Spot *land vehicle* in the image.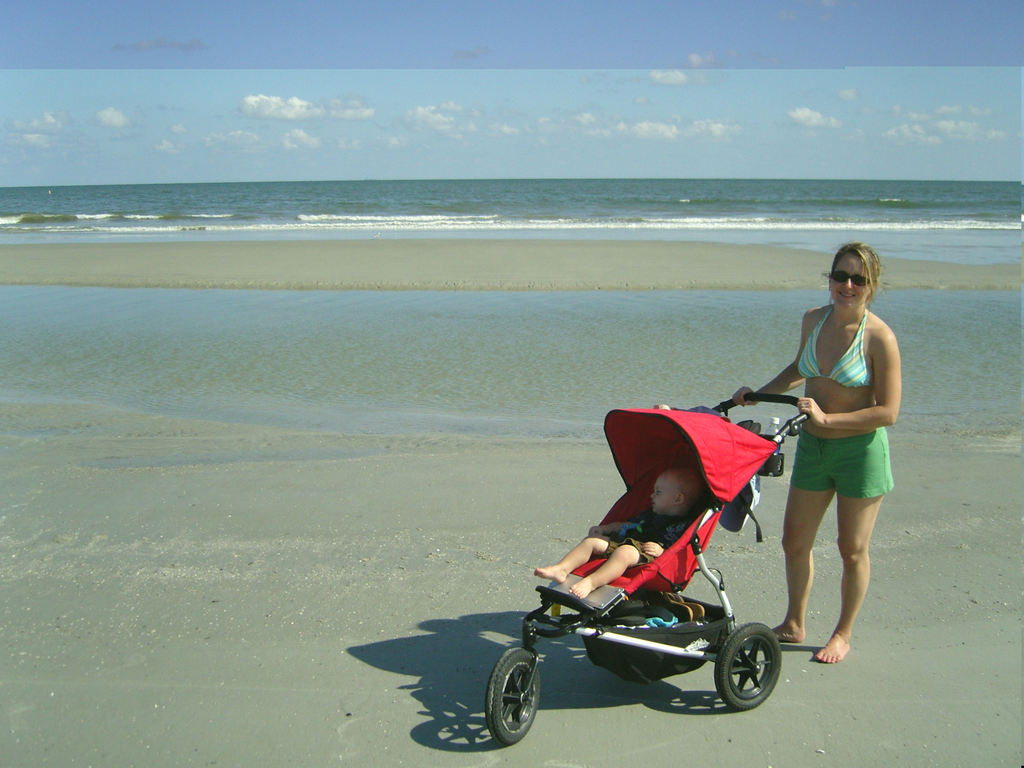
*land vehicle* found at crop(458, 392, 814, 725).
